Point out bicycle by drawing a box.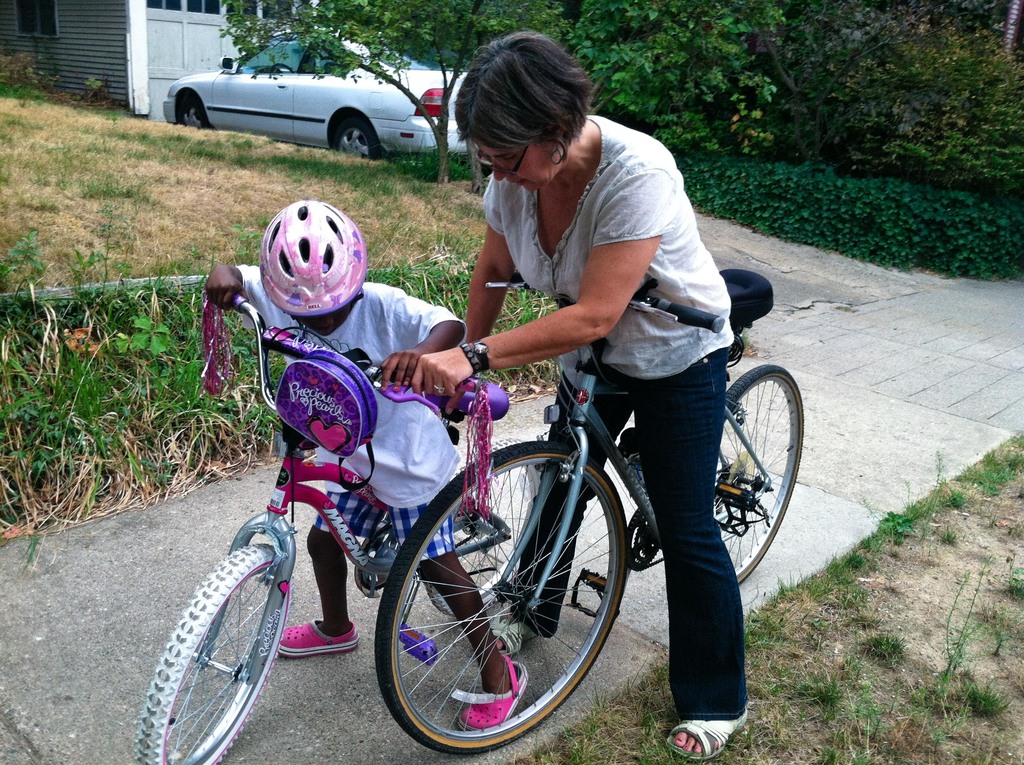
select_region(376, 284, 802, 739).
